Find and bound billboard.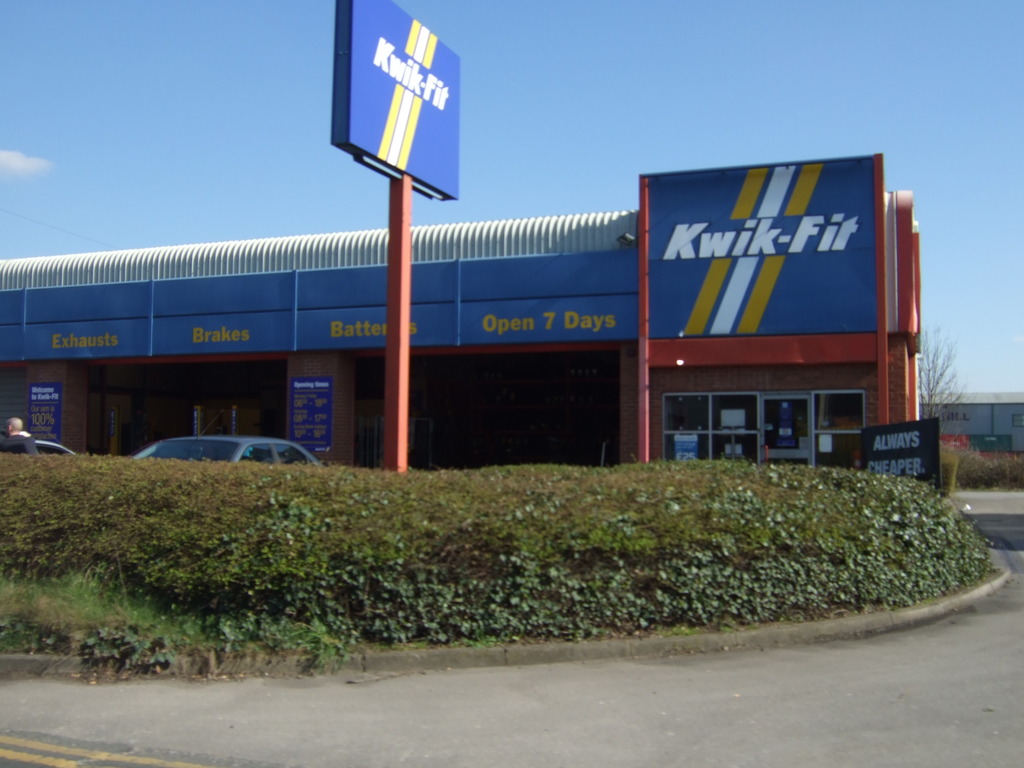
Bound: [645,158,884,335].
